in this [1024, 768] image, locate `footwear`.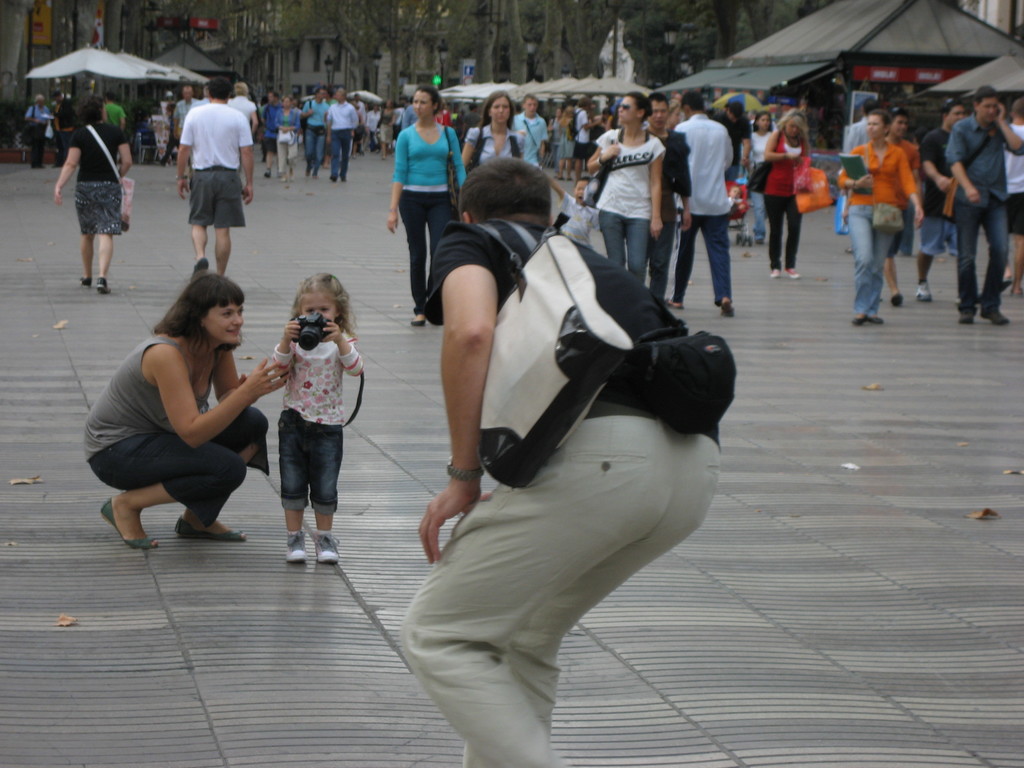
Bounding box: region(722, 300, 735, 317).
